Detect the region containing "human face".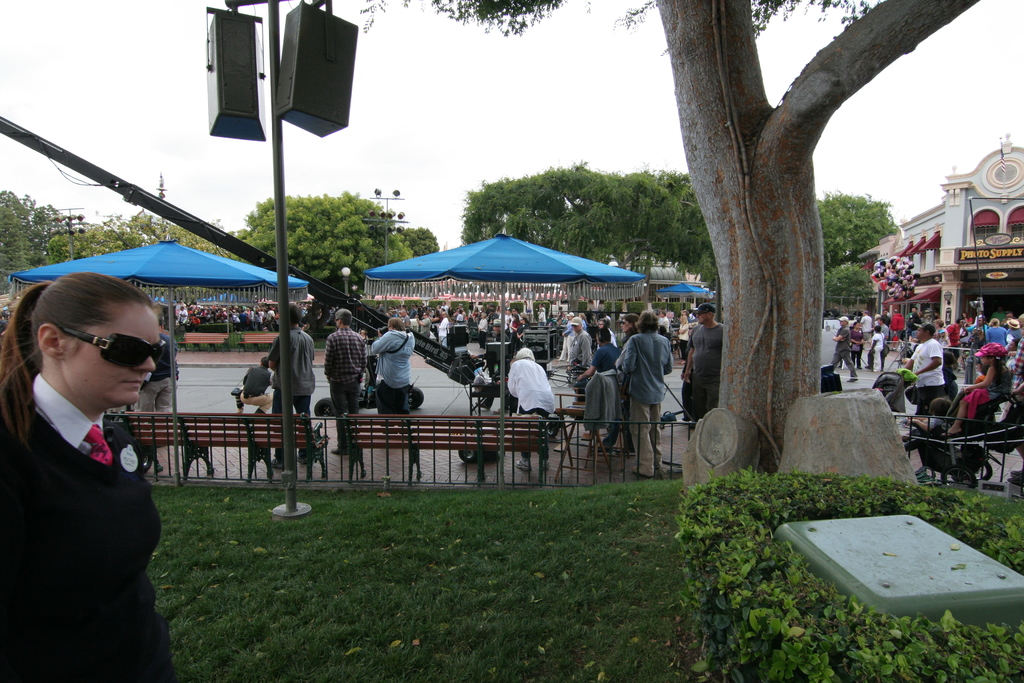
492,324,501,332.
